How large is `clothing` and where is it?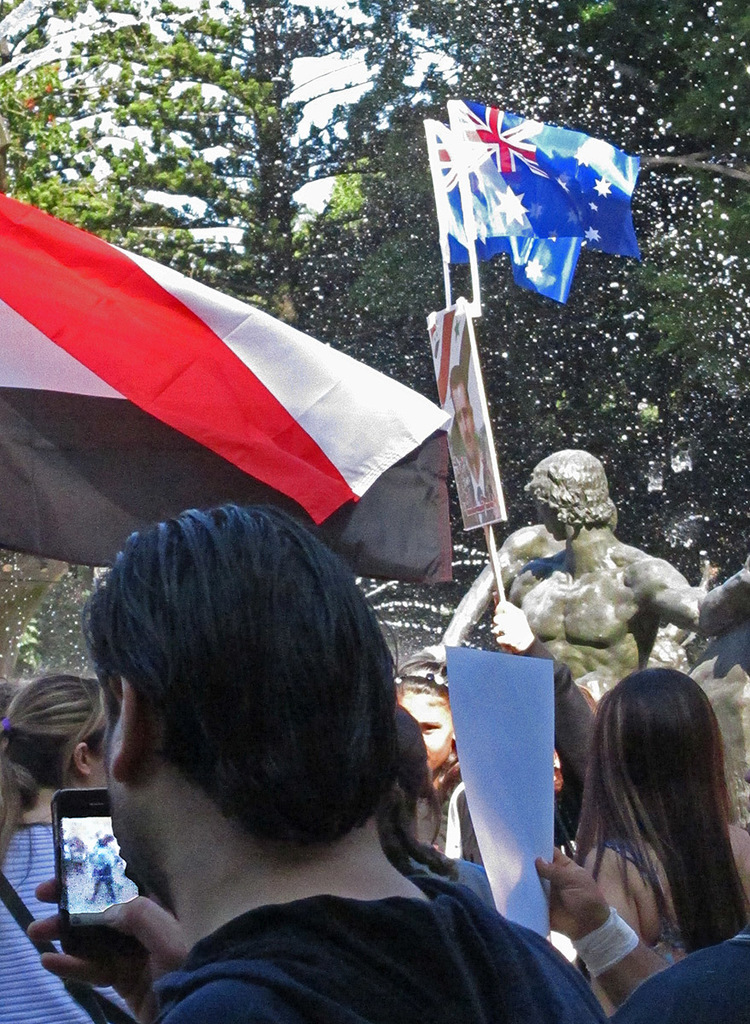
Bounding box: [x1=113, y1=825, x2=602, y2=1005].
